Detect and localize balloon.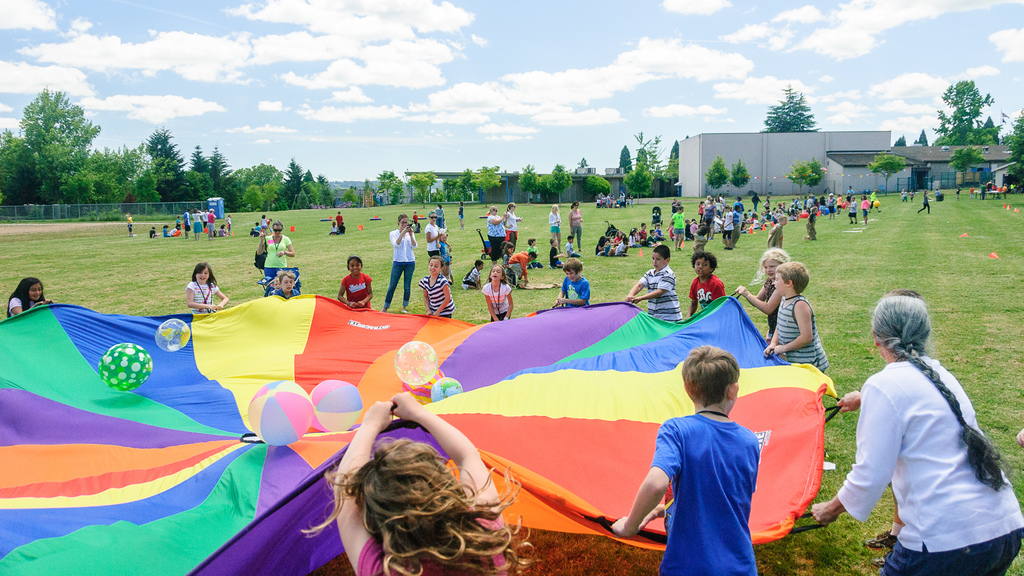
Localized at pyautogui.locateOnScreen(153, 319, 188, 353).
